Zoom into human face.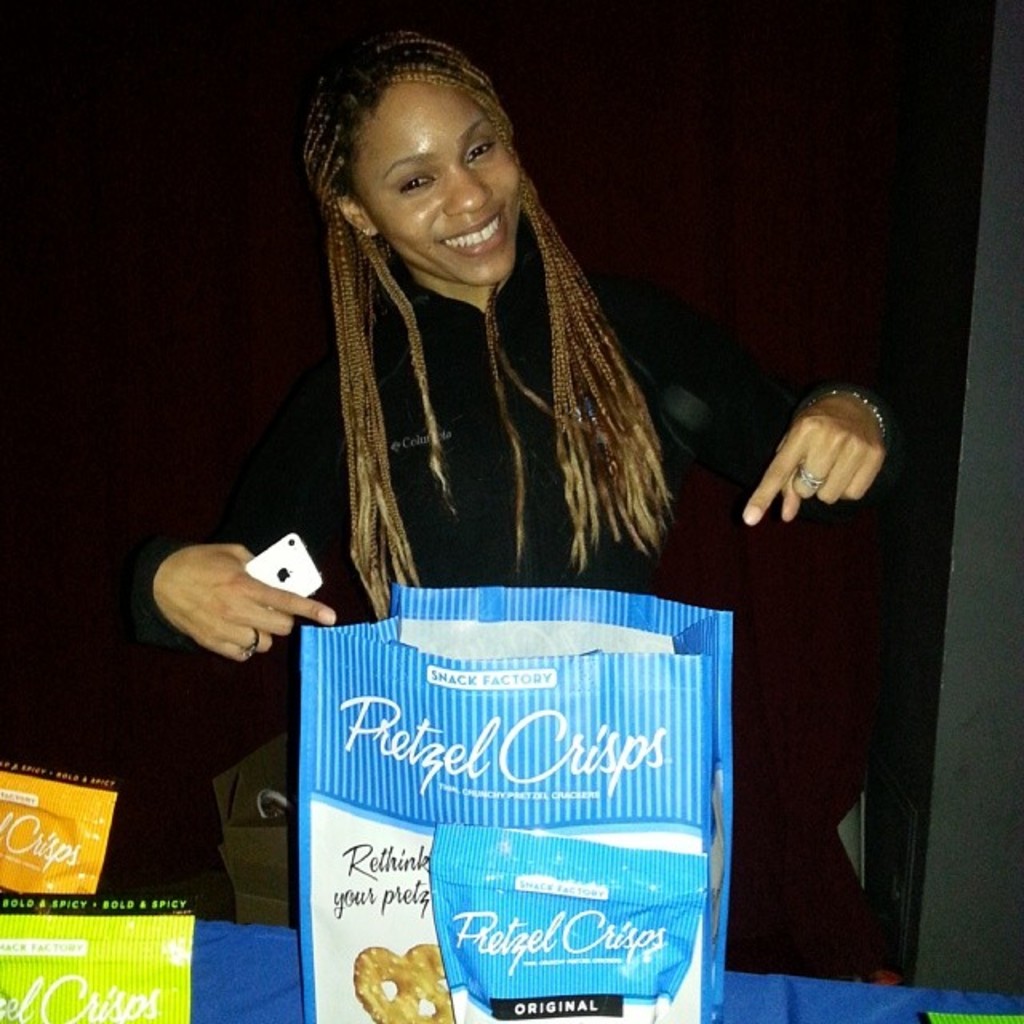
Zoom target: l=349, t=72, r=517, b=285.
